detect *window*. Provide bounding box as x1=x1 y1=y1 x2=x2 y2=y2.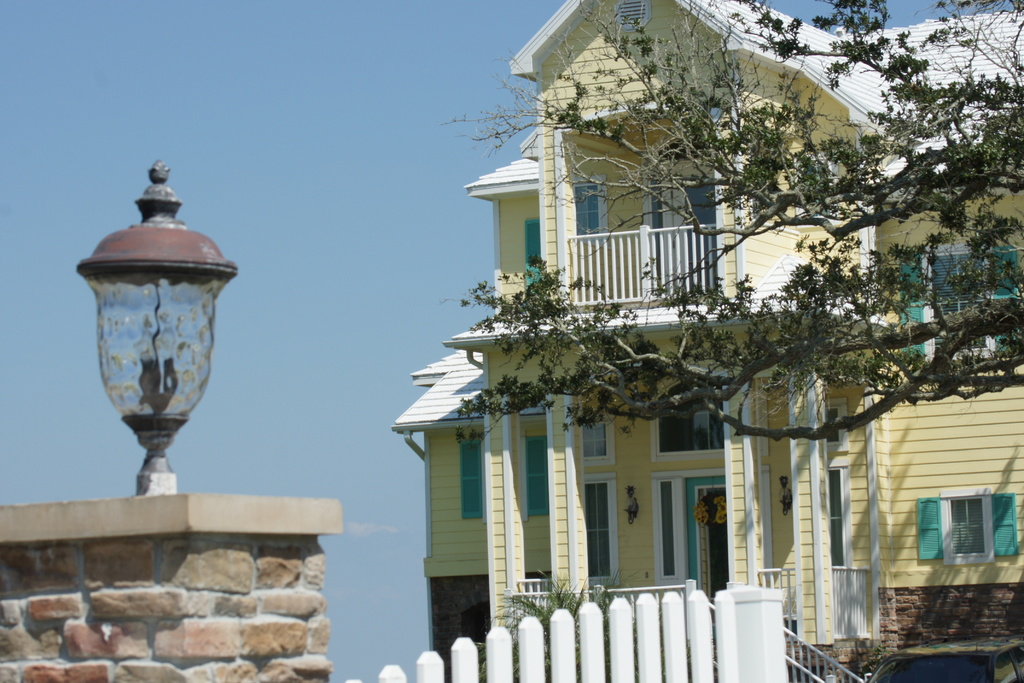
x1=933 y1=495 x2=1009 y2=578.
